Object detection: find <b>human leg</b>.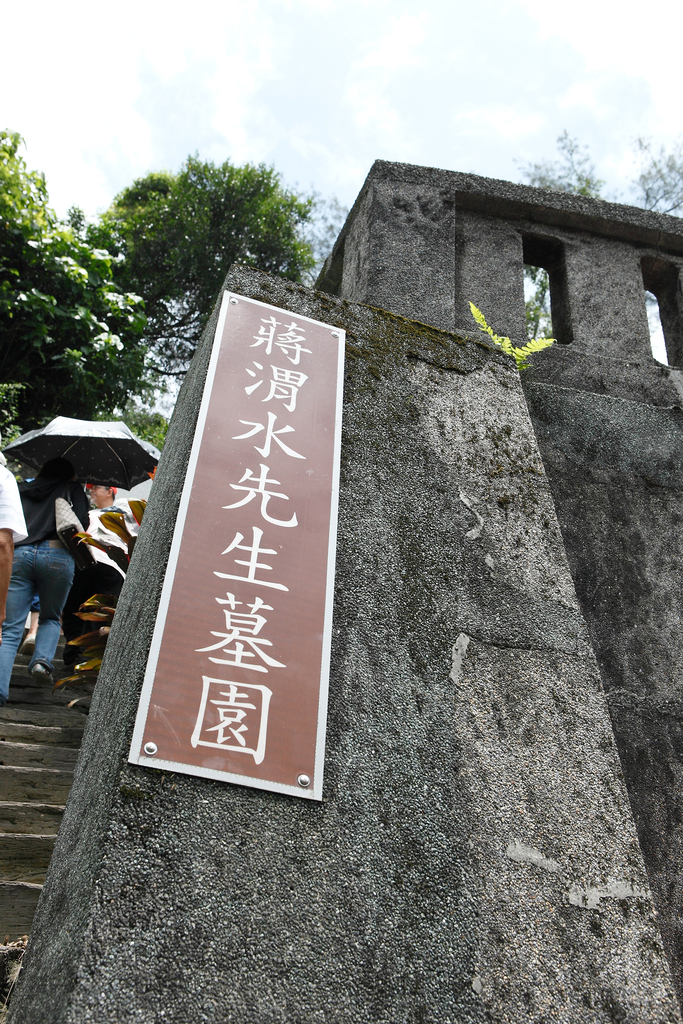
<bbox>32, 547, 79, 681</bbox>.
